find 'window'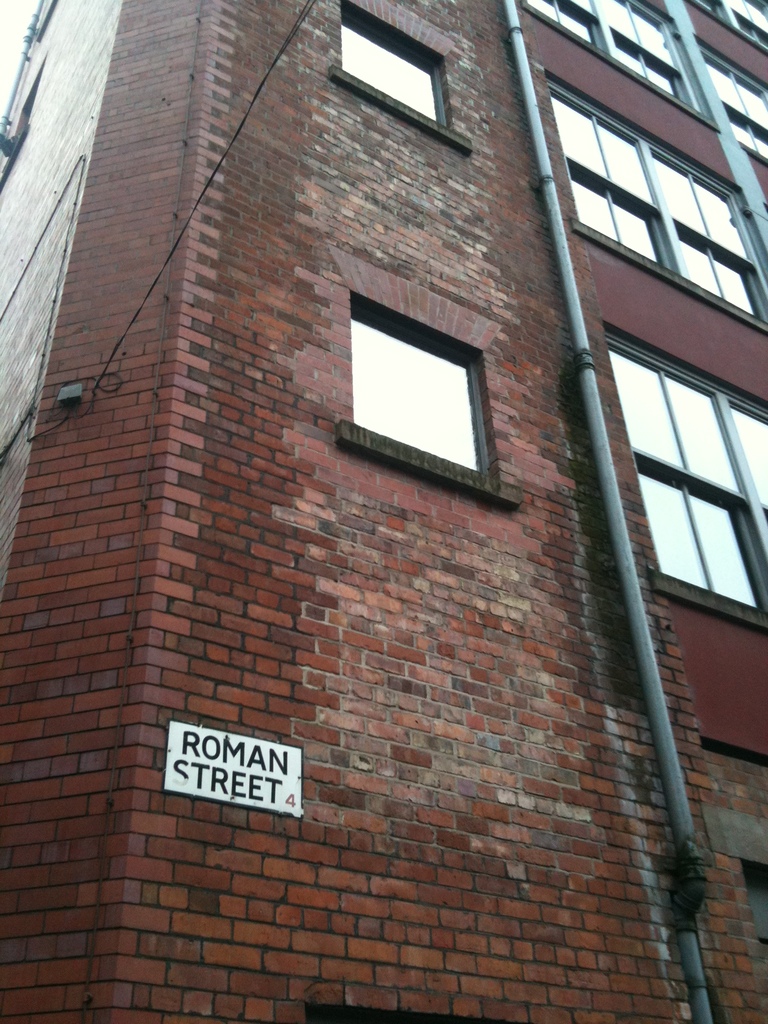
(544, 77, 767, 323)
